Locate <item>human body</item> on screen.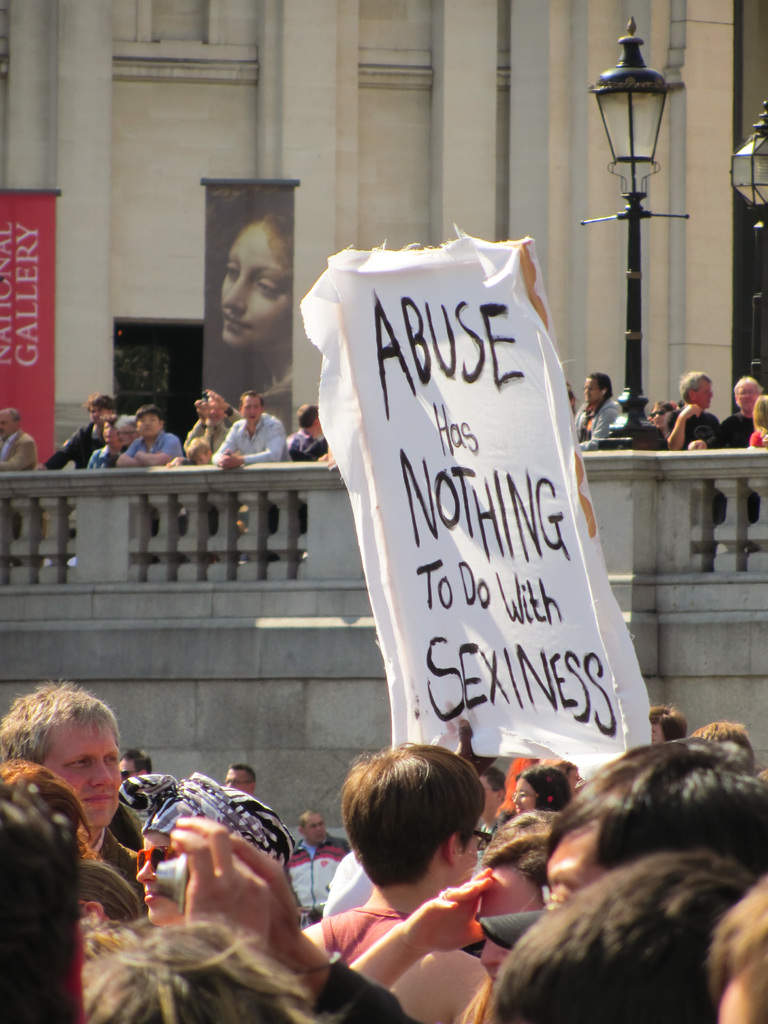
On screen at <bbox>704, 877, 767, 1023</bbox>.
